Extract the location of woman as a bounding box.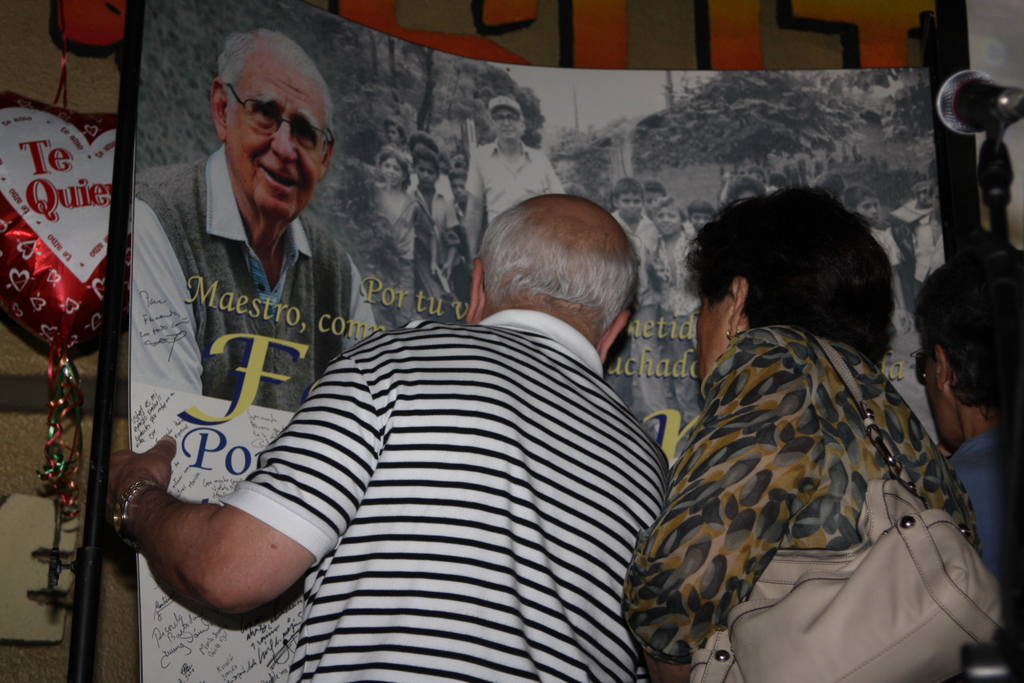
bbox=[622, 181, 976, 682].
